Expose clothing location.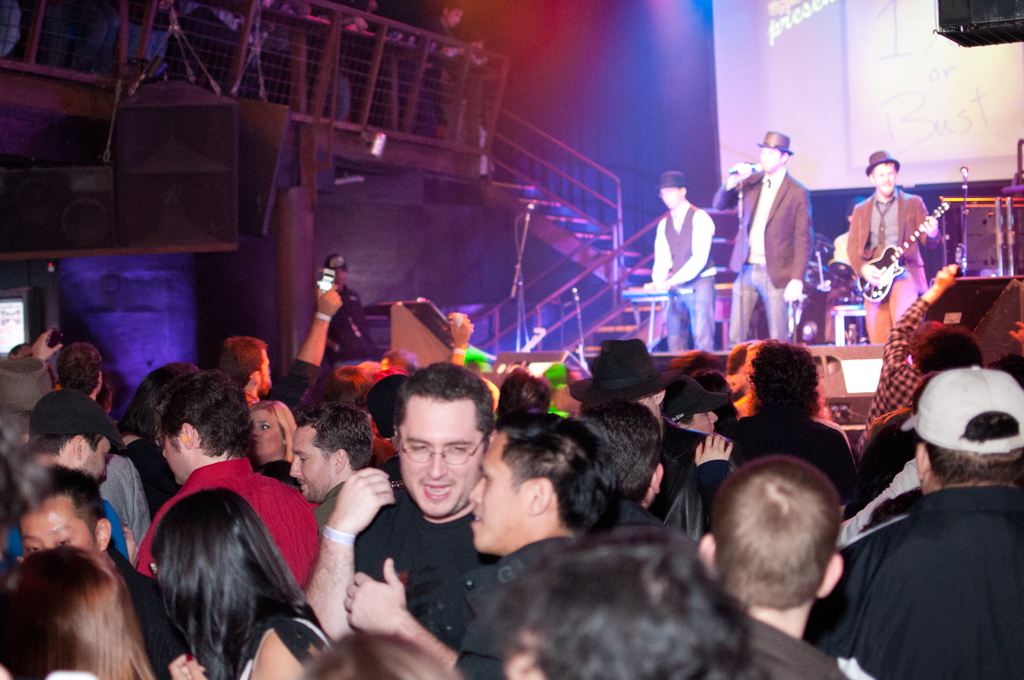
Exposed at detection(855, 188, 940, 345).
